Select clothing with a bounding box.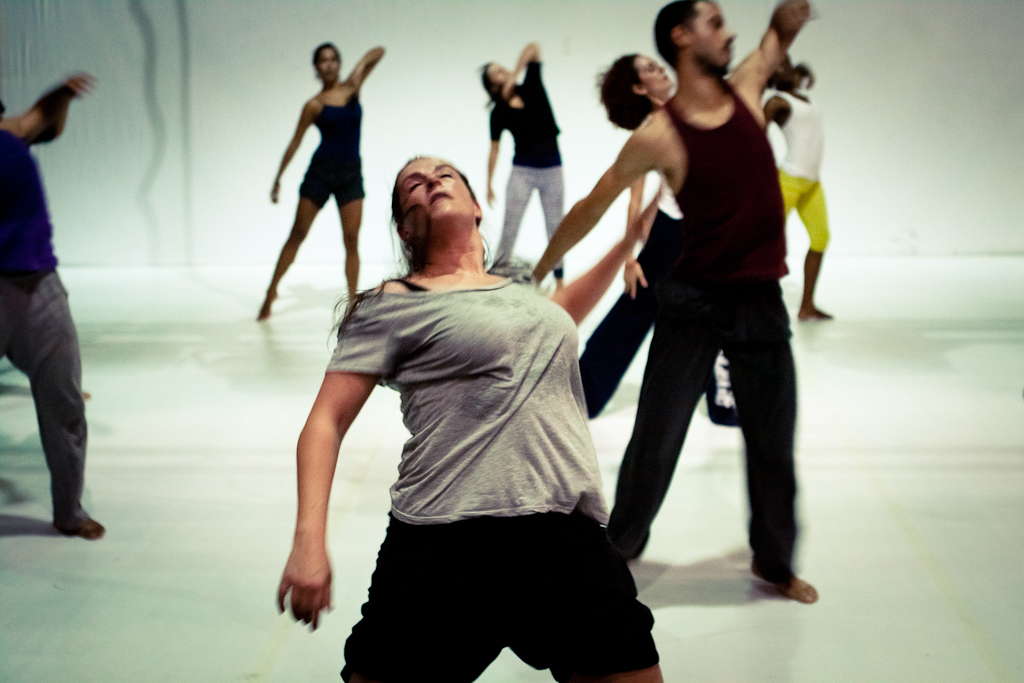
299 90 370 210.
